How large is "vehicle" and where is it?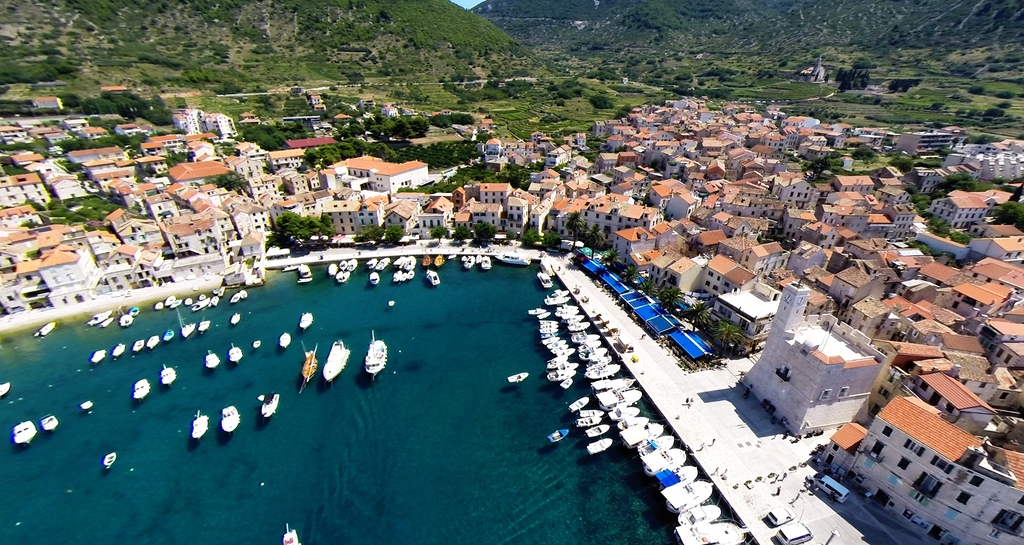
Bounding box: bbox(810, 474, 852, 507).
